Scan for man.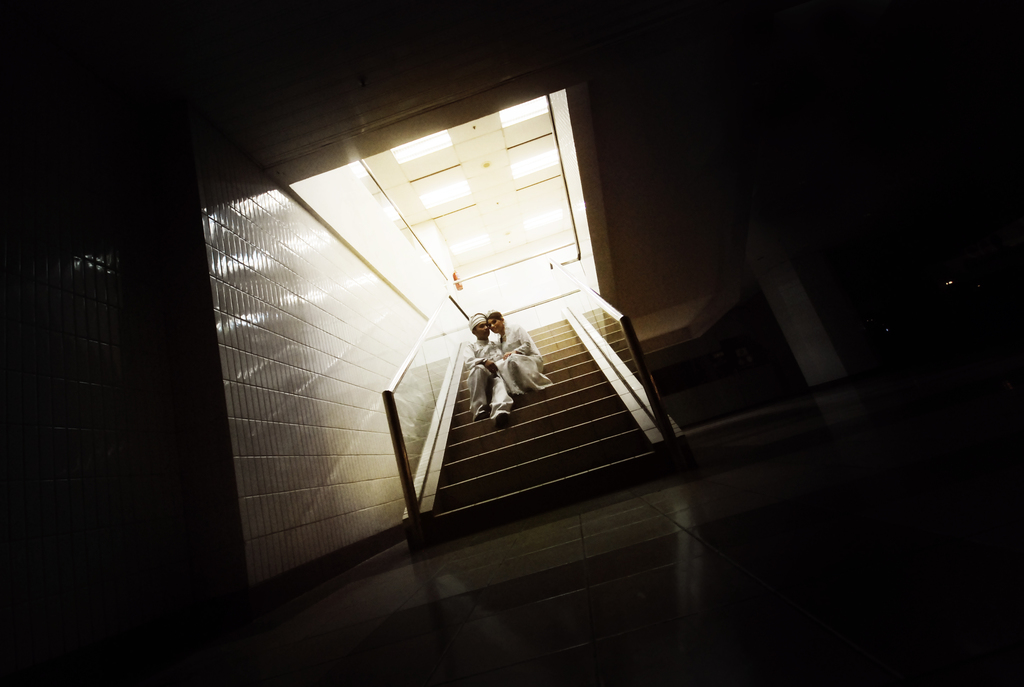
Scan result: box=[485, 308, 549, 415].
